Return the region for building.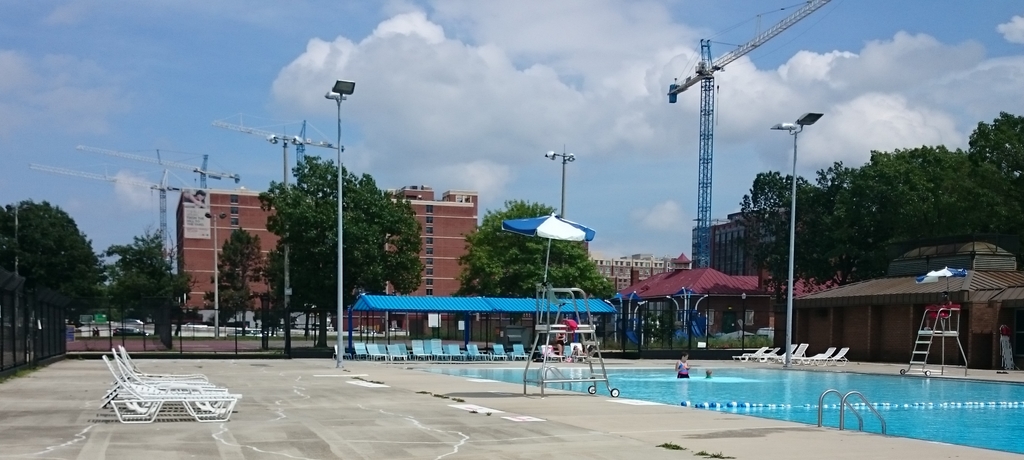
x1=384 y1=179 x2=476 y2=330.
